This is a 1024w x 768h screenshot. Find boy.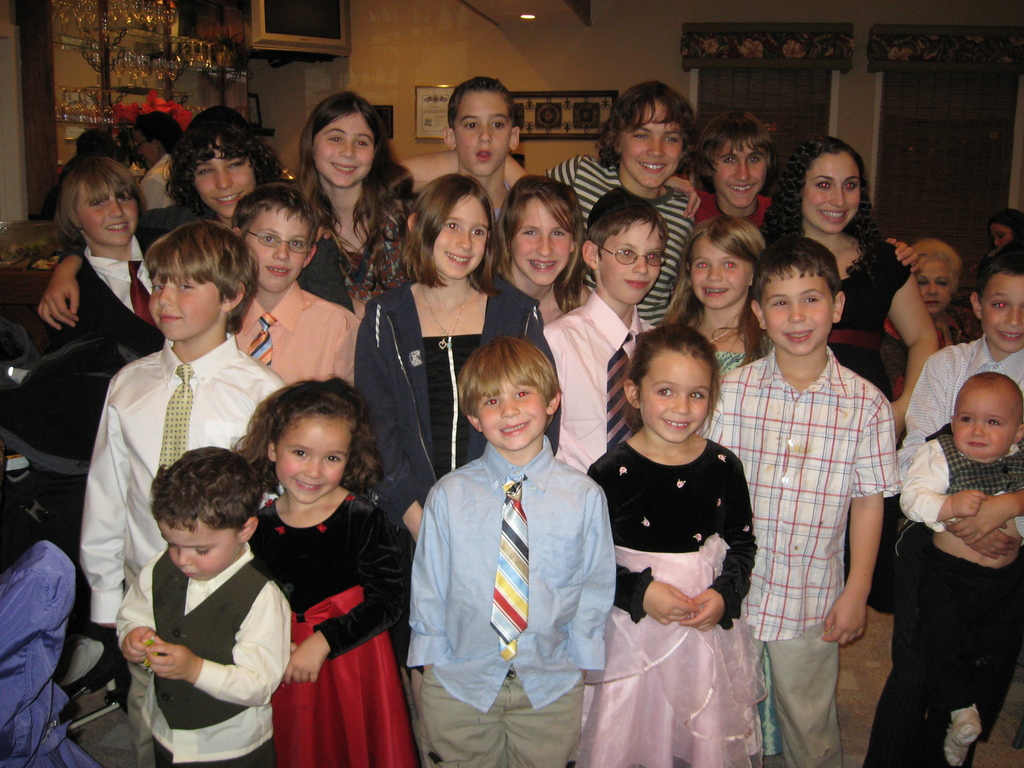
Bounding box: box(222, 186, 359, 381).
